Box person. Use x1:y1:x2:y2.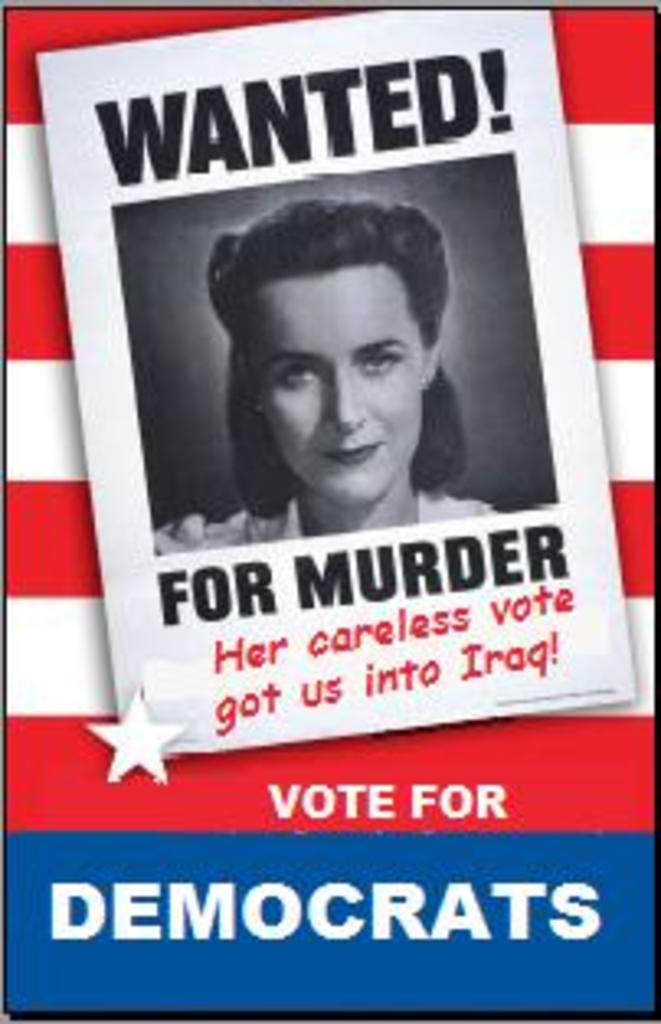
190:183:484:563.
